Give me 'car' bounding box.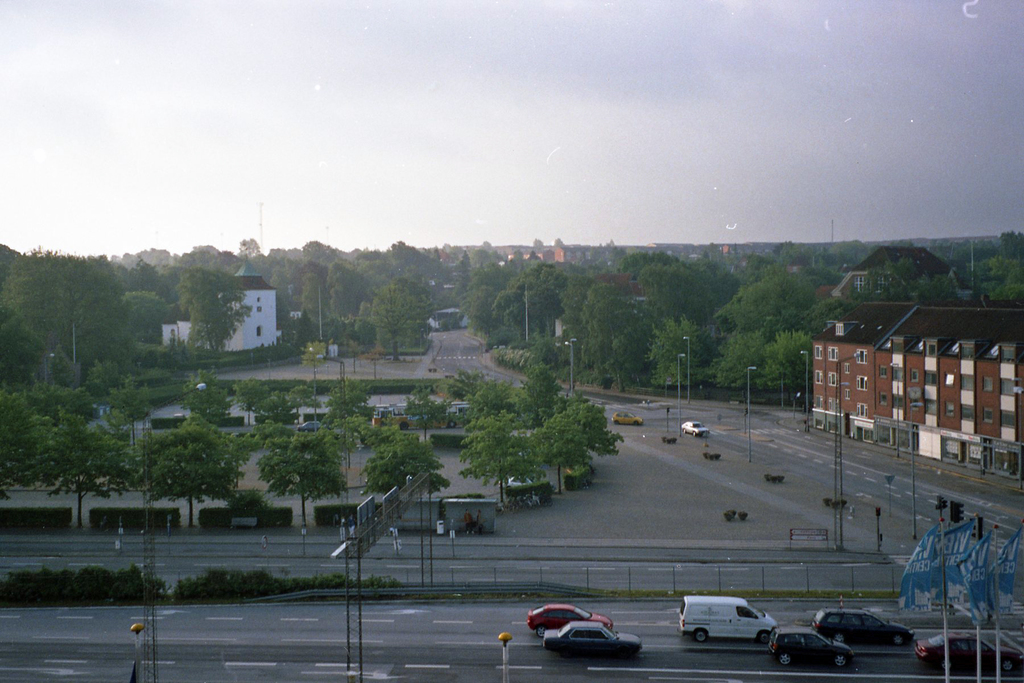
detection(617, 413, 643, 427).
